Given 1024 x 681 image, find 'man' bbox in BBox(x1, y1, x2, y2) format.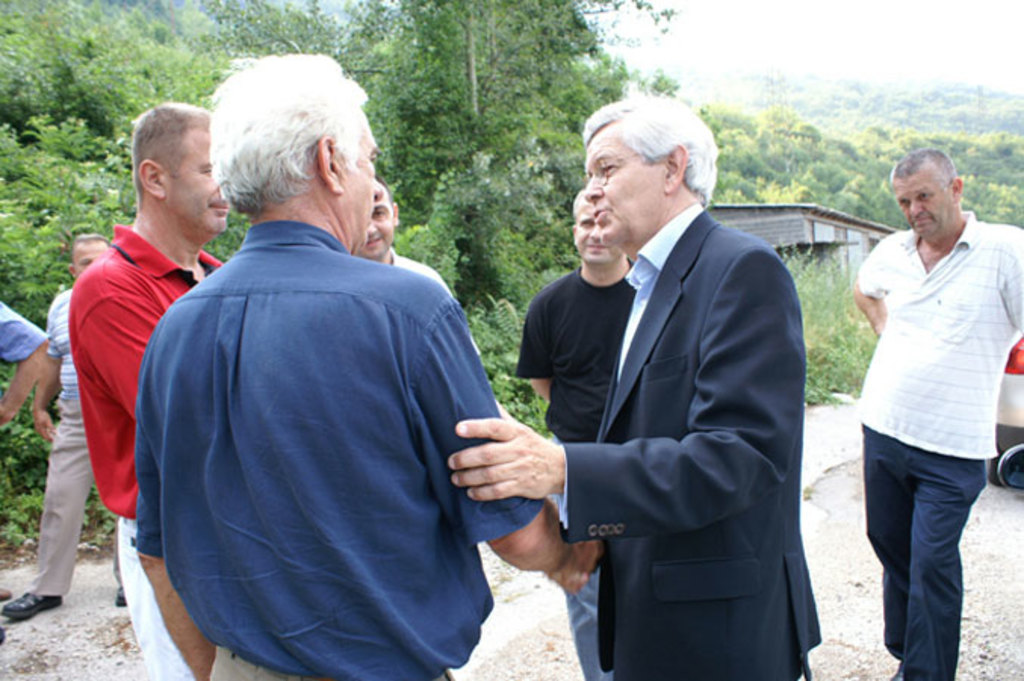
BBox(68, 98, 271, 679).
